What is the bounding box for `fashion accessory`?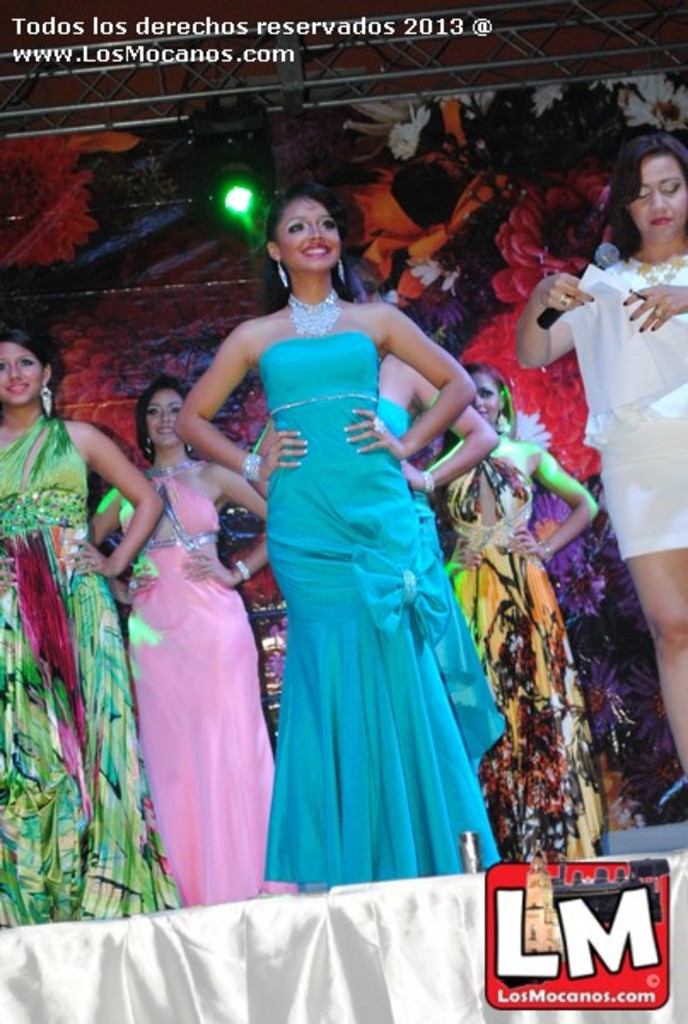
select_region(536, 541, 550, 558).
